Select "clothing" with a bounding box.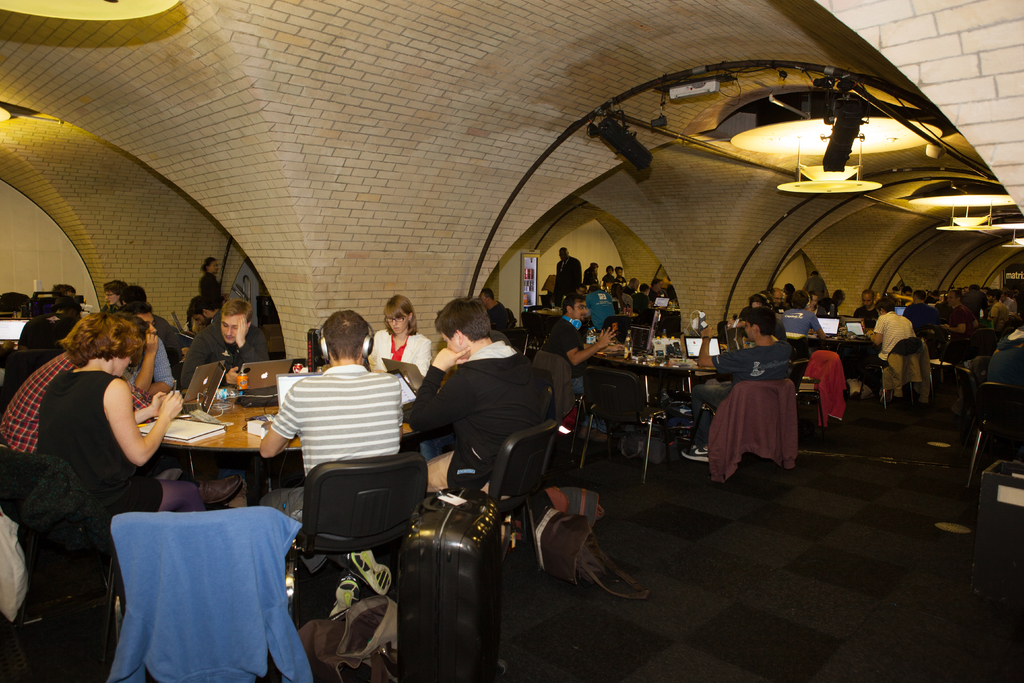
pyautogui.locateOnScreen(1002, 294, 1017, 314).
